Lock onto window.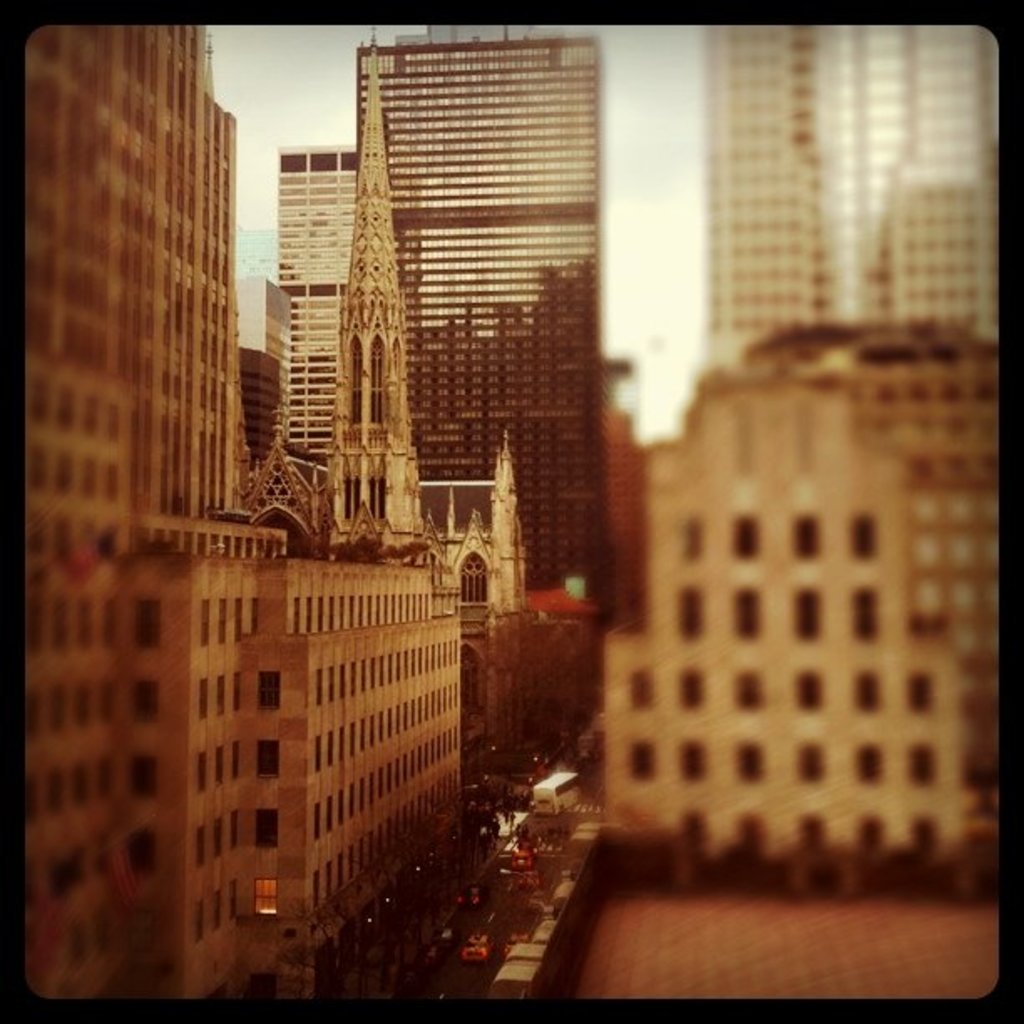
Locked: locate(803, 745, 820, 788).
